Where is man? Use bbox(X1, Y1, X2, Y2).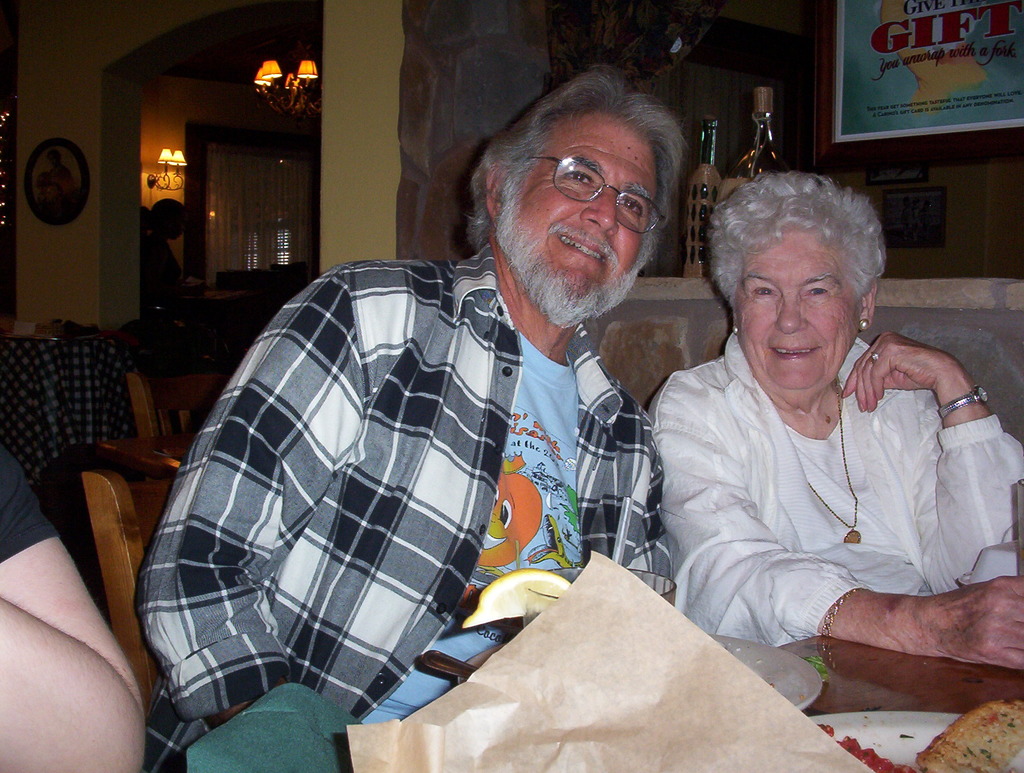
bbox(130, 111, 731, 718).
